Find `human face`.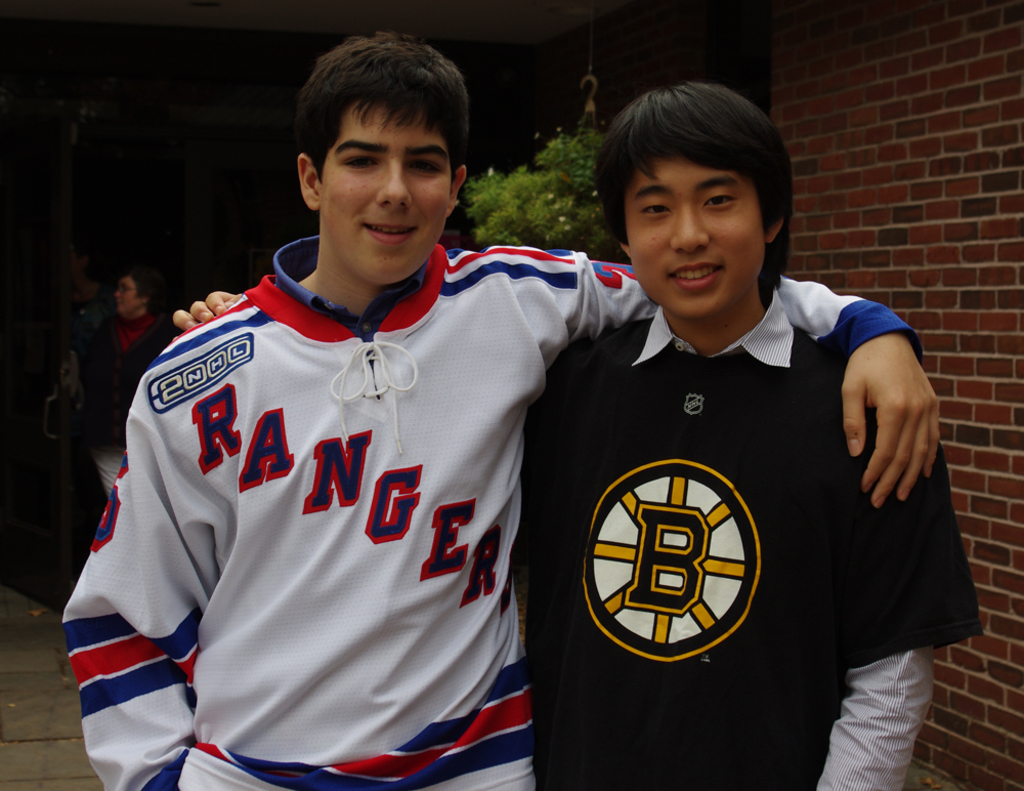
[left=627, top=155, right=771, bottom=320].
